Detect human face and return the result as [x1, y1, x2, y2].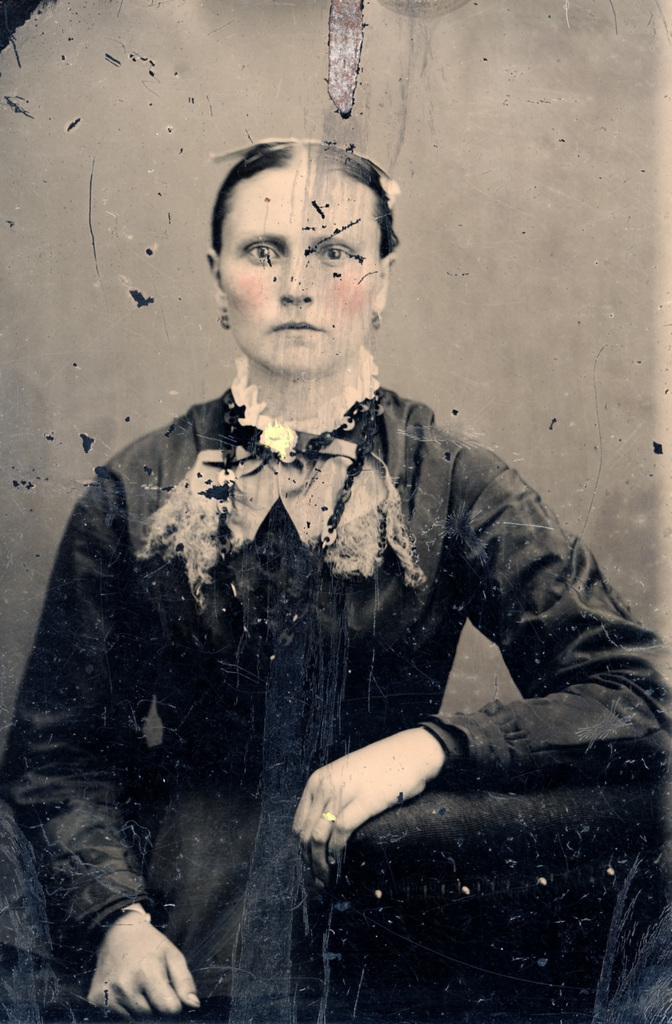
[219, 168, 372, 380].
